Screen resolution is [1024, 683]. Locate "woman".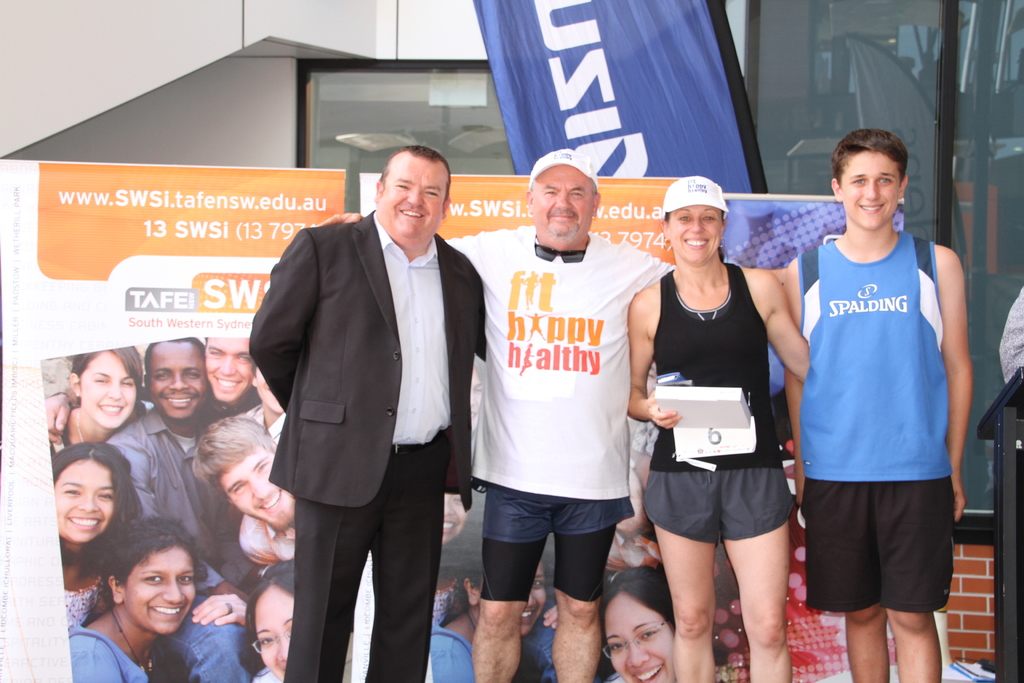
{"left": 47, "top": 345, "right": 132, "bottom": 465}.
